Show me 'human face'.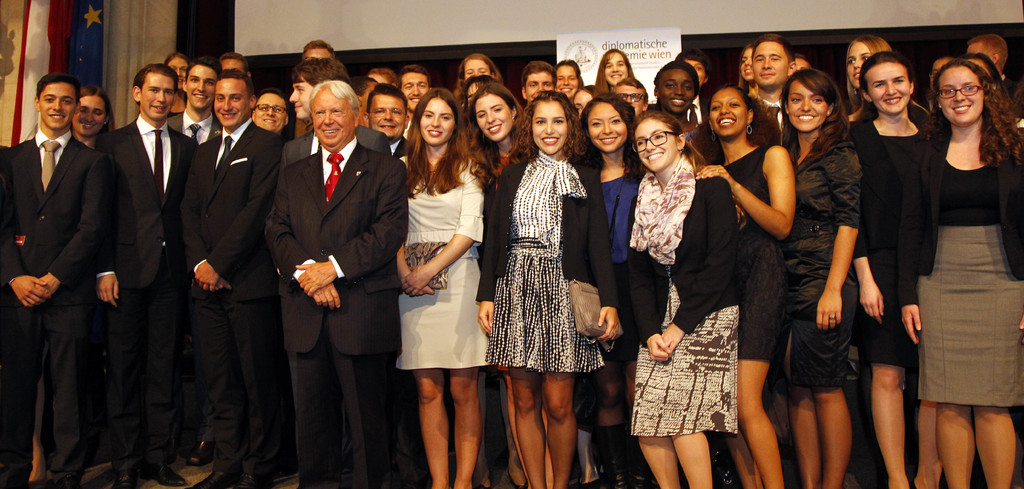
'human face' is here: locate(631, 125, 674, 168).
